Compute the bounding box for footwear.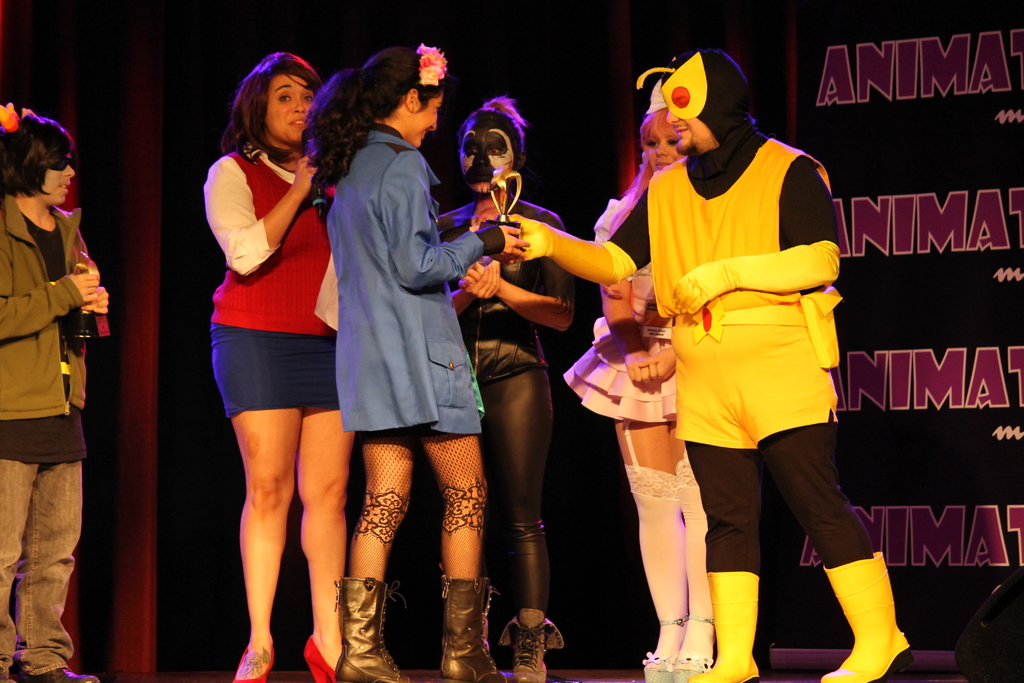
[x1=814, y1=548, x2=919, y2=682].
